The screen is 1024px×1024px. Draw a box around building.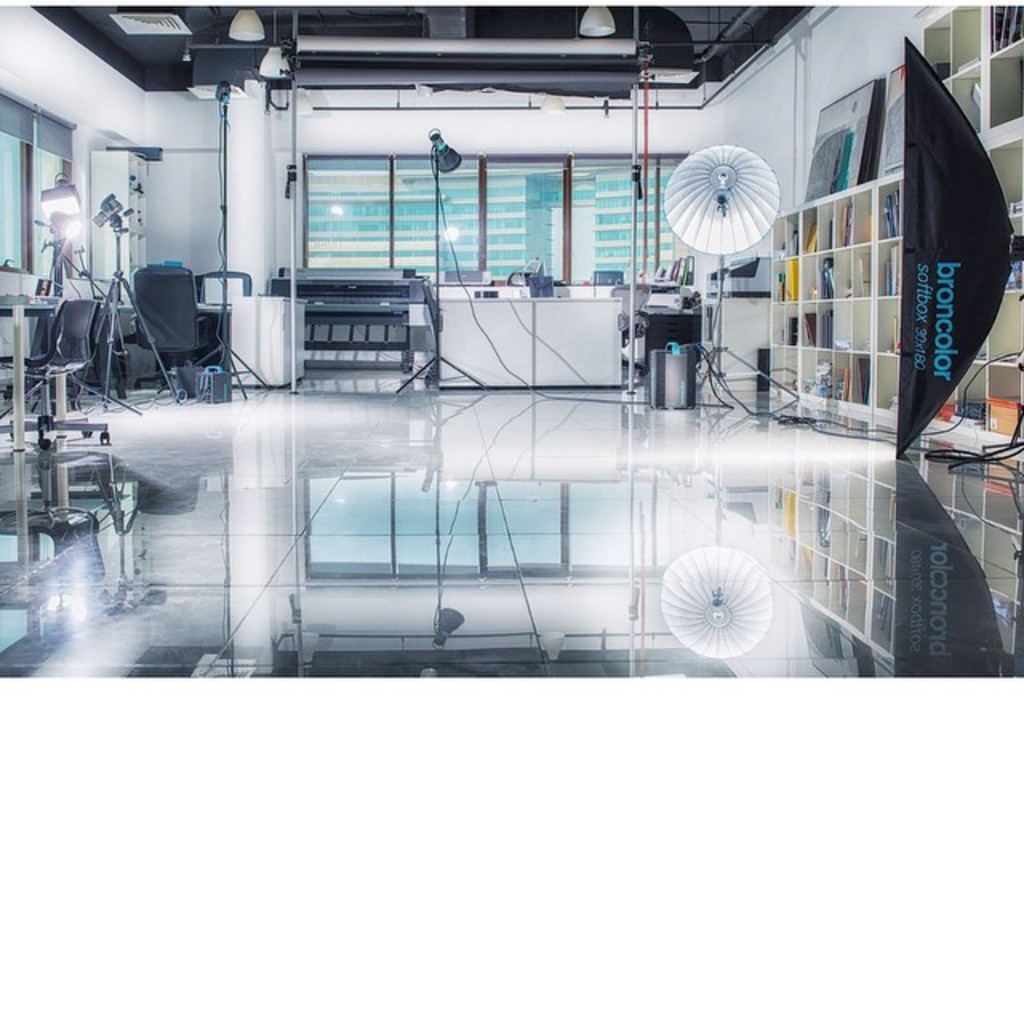
select_region(0, 0, 1022, 680).
